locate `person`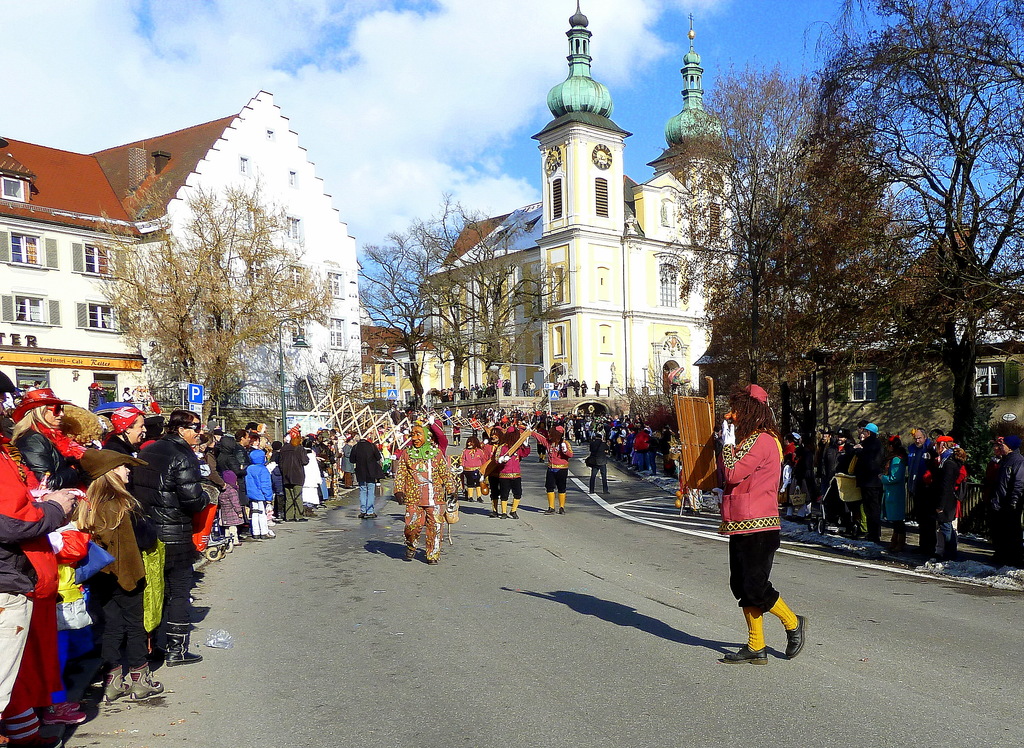
x1=348, y1=433, x2=383, y2=523
